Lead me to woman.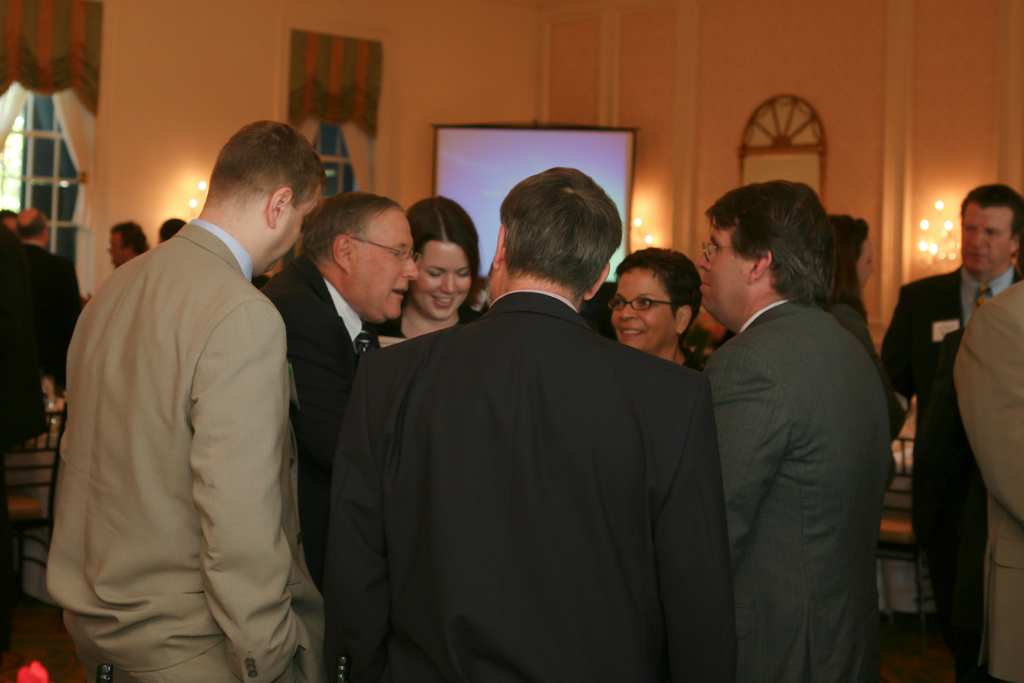
Lead to (612,252,700,361).
